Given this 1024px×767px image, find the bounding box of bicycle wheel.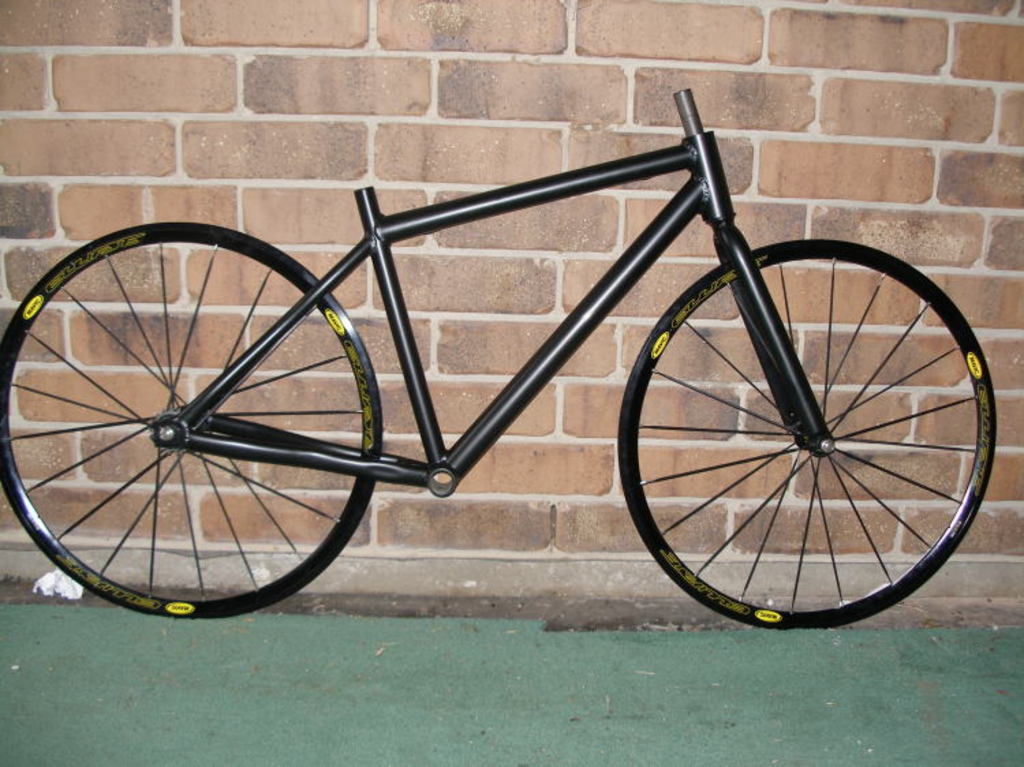
5,224,397,617.
